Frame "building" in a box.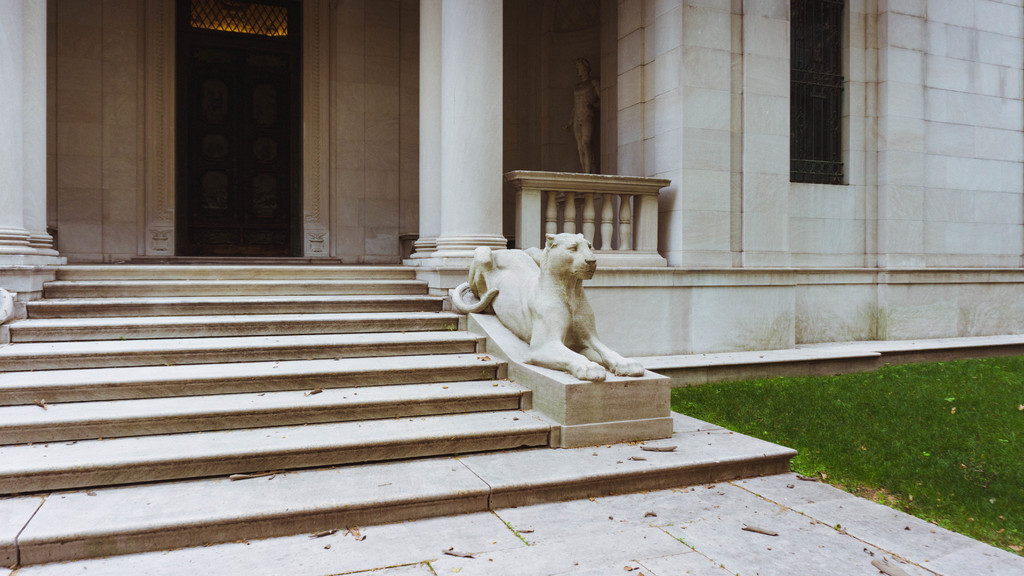
select_region(0, 0, 1023, 389).
